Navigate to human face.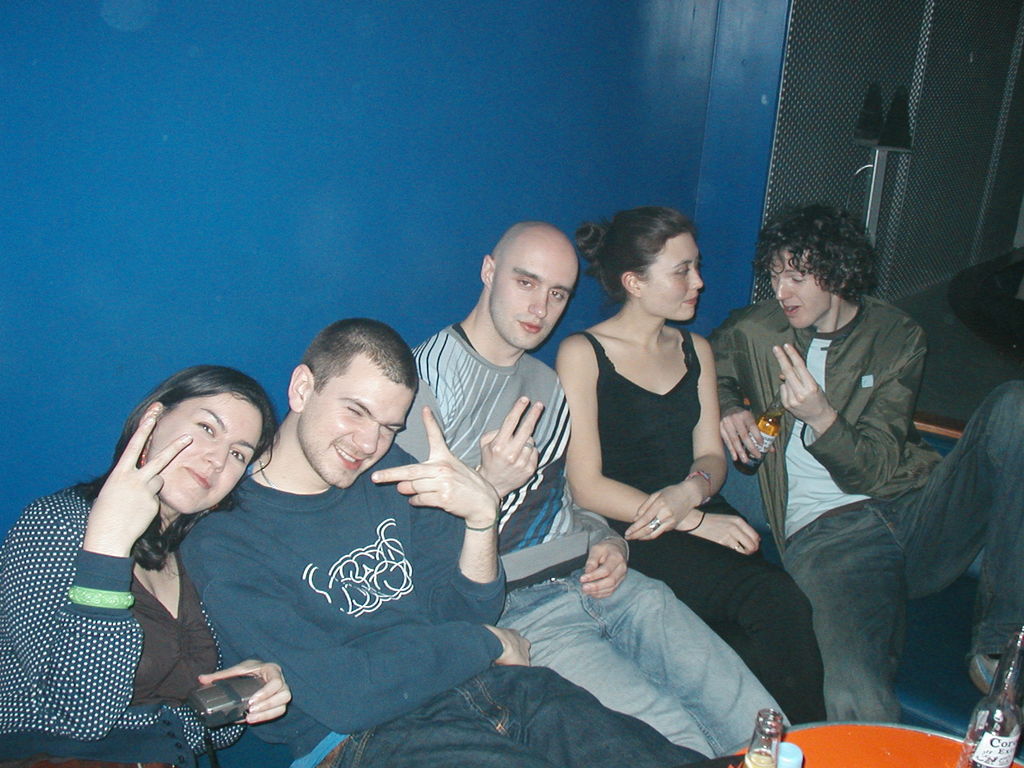
Navigation target: locate(143, 400, 266, 515).
